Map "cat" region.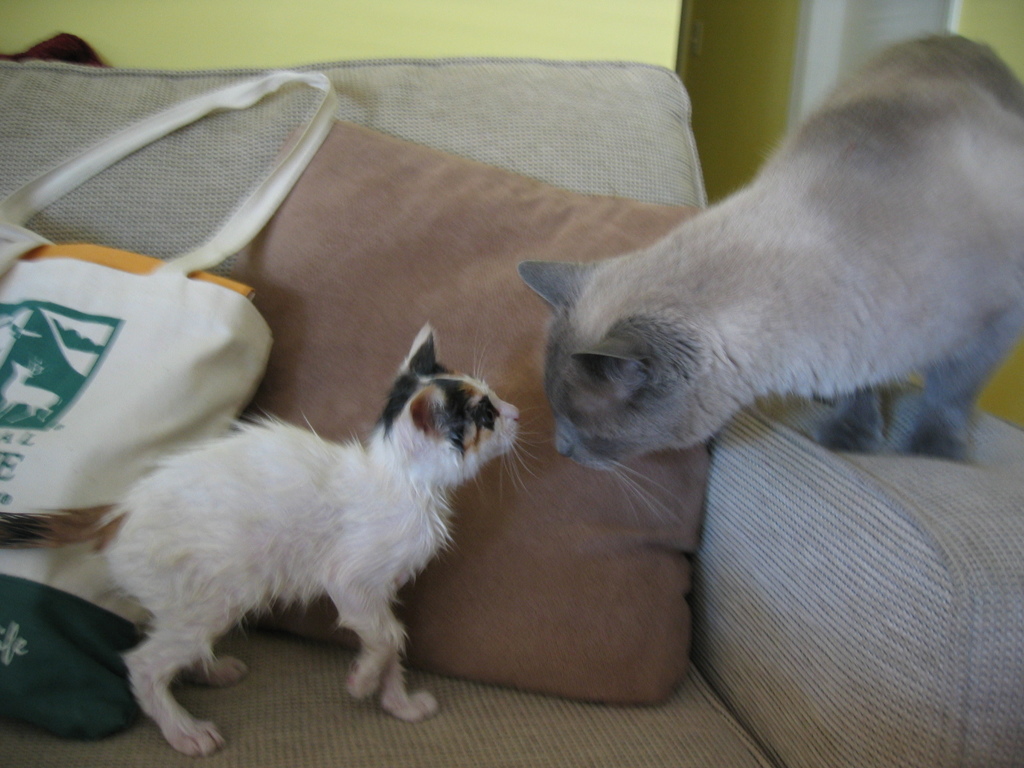
Mapped to crop(517, 29, 1023, 528).
